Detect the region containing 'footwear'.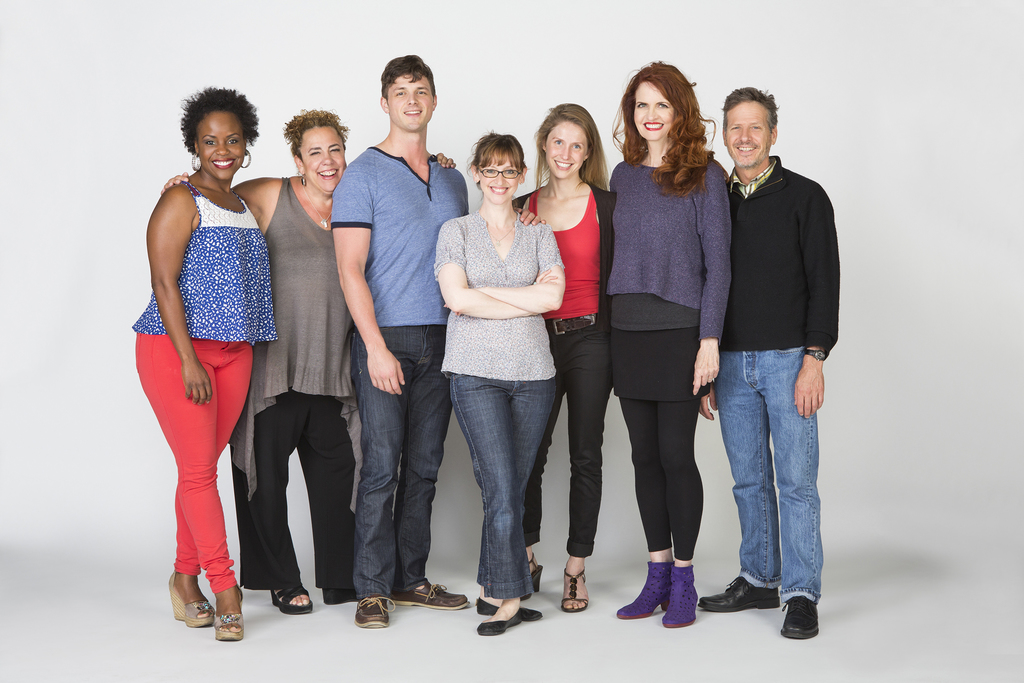
<bbox>318, 582, 360, 603</bbox>.
